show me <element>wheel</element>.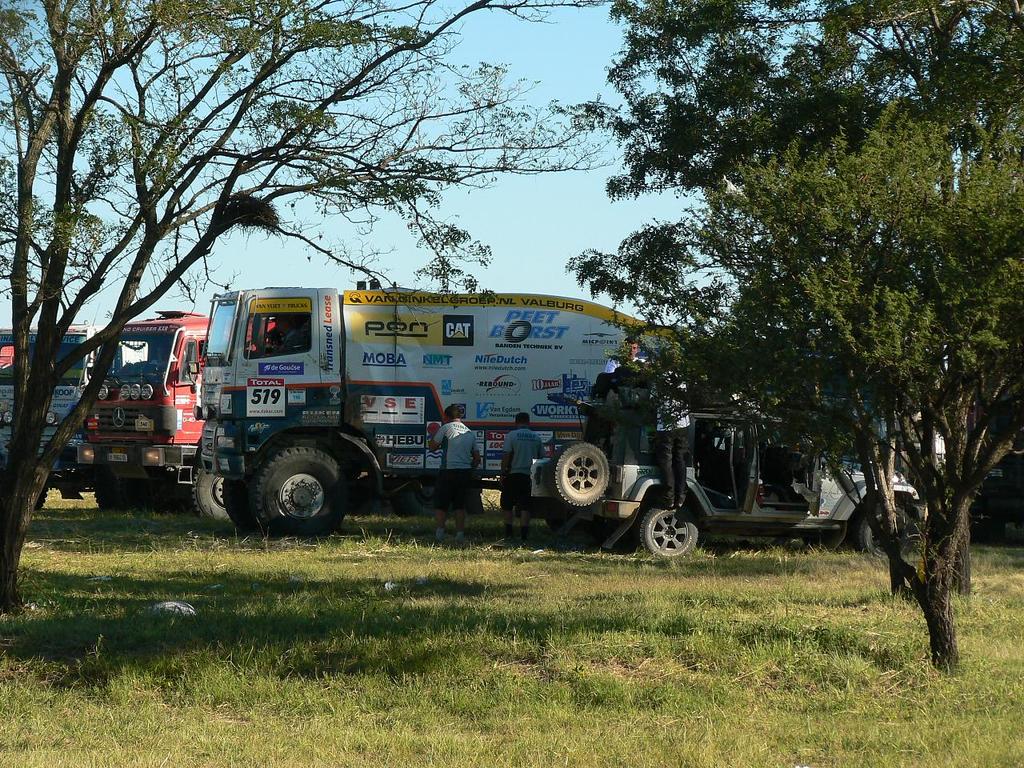
<element>wheel</element> is here: Rect(251, 443, 354, 549).
